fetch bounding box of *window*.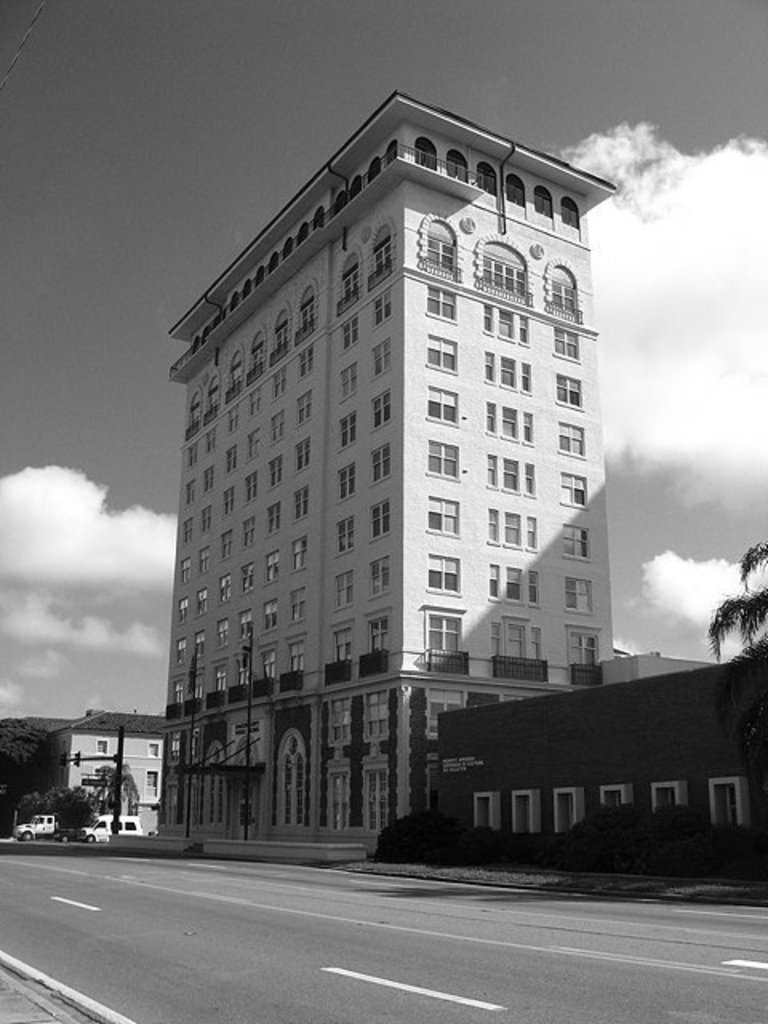
Bbox: (x1=184, y1=387, x2=205, y2=435).
